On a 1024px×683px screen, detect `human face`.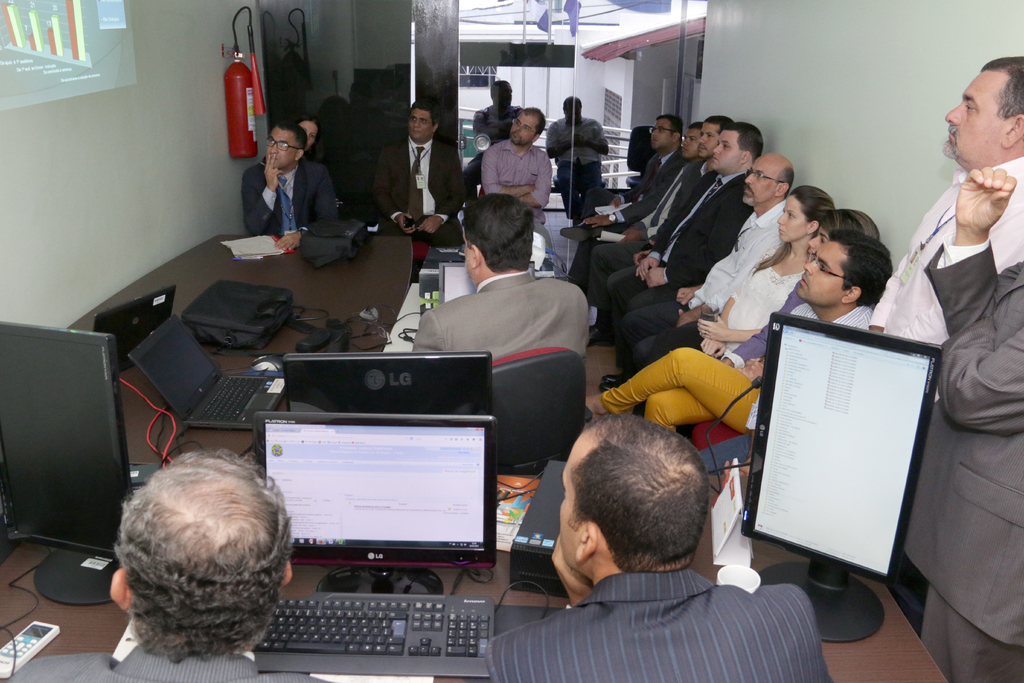
[495, 82, 514, 106].
